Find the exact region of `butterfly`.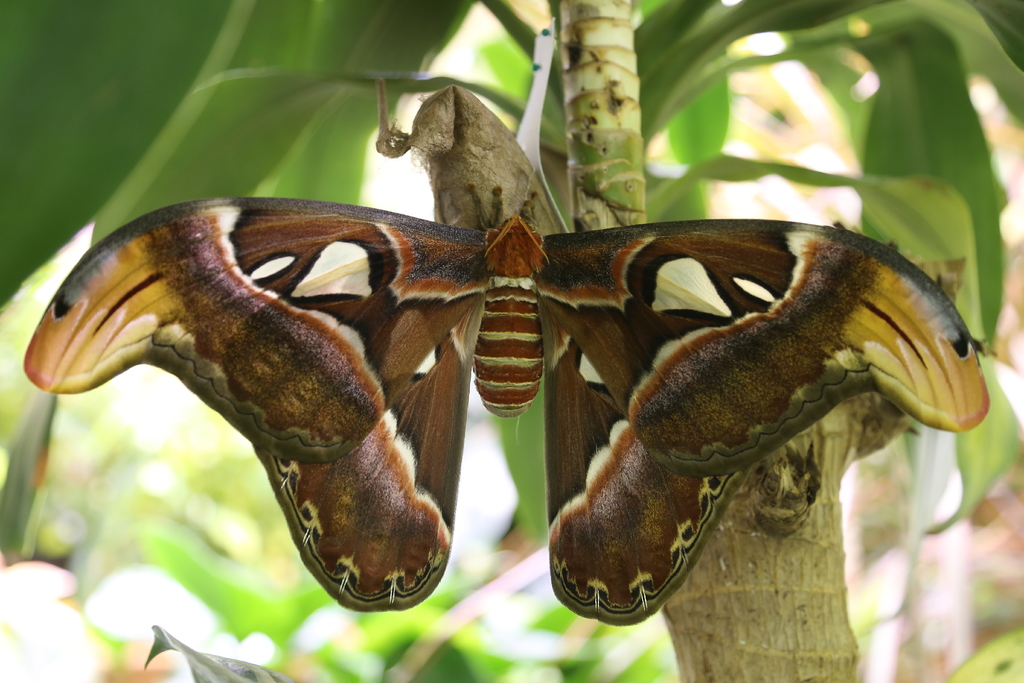
Exact region: left=22, top=185, right=986, bottom=625.
